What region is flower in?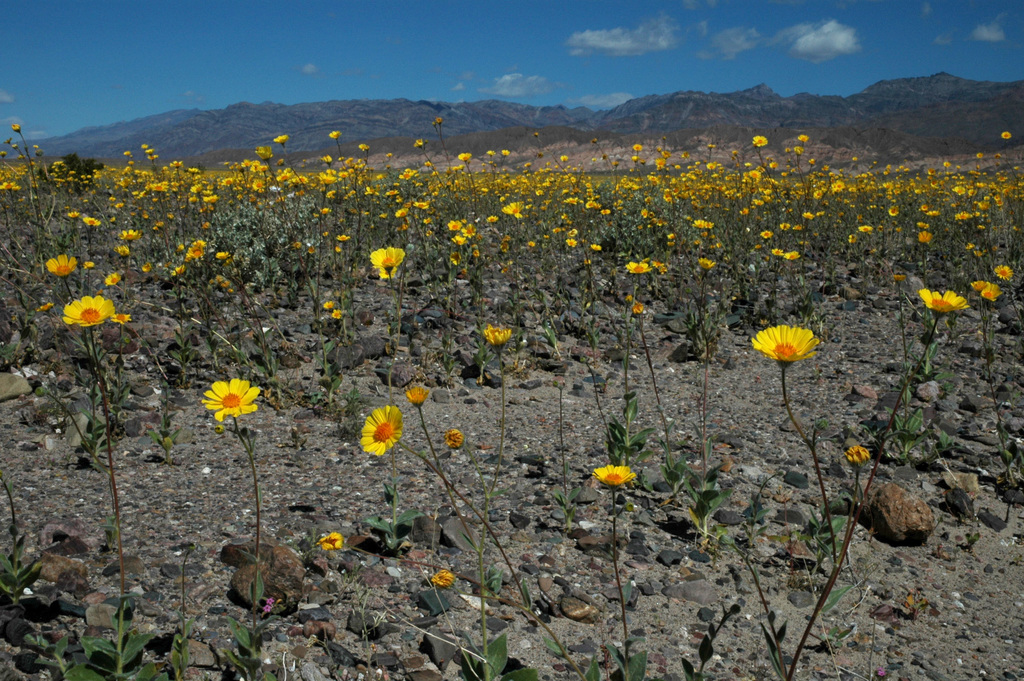
locate(202, 370, 263, 426).
